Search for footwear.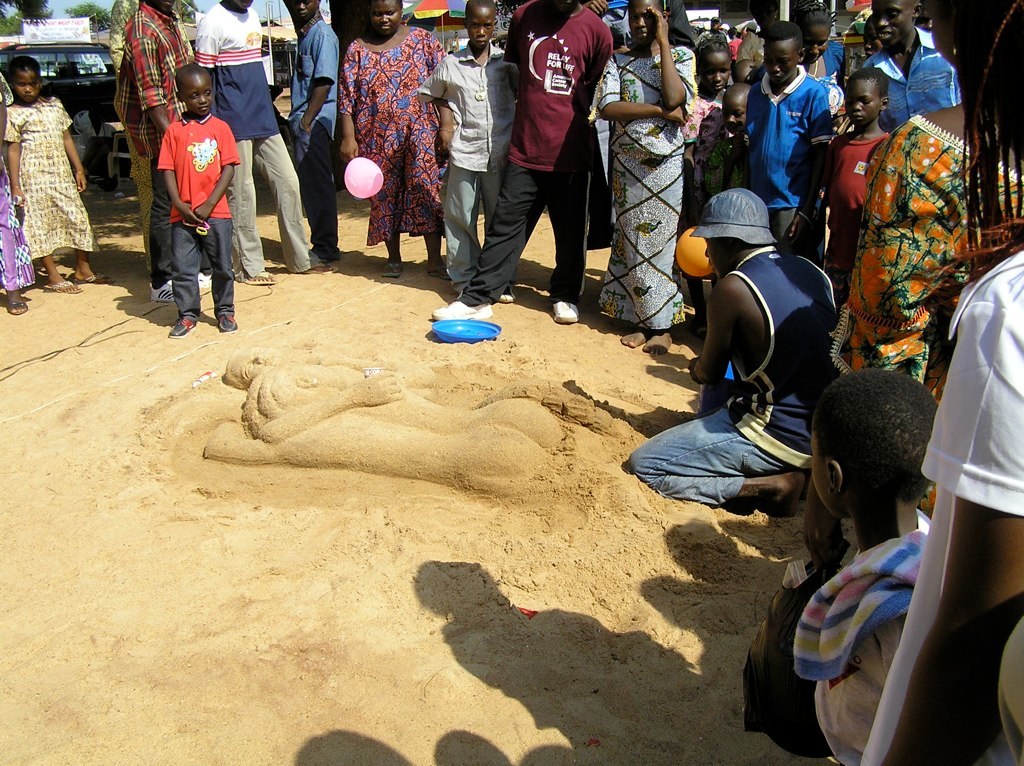
Found at 550 300 582 324.
